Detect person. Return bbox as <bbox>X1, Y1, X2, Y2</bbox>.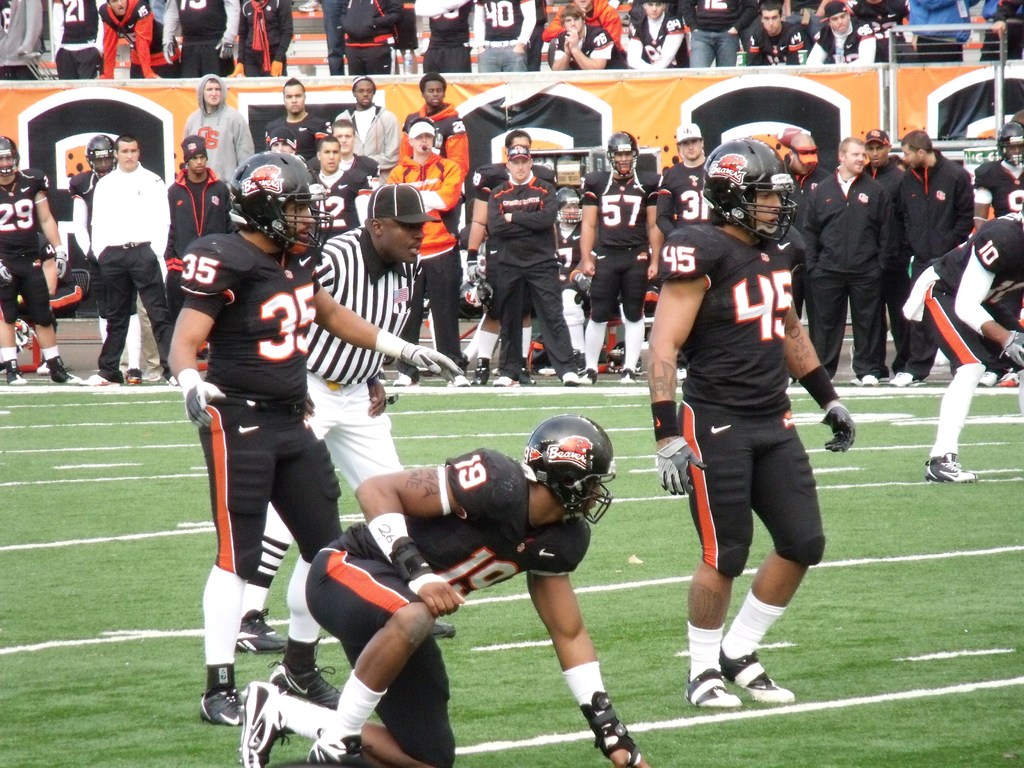
<bbox>362, 125, 468, 400</bbox>.
